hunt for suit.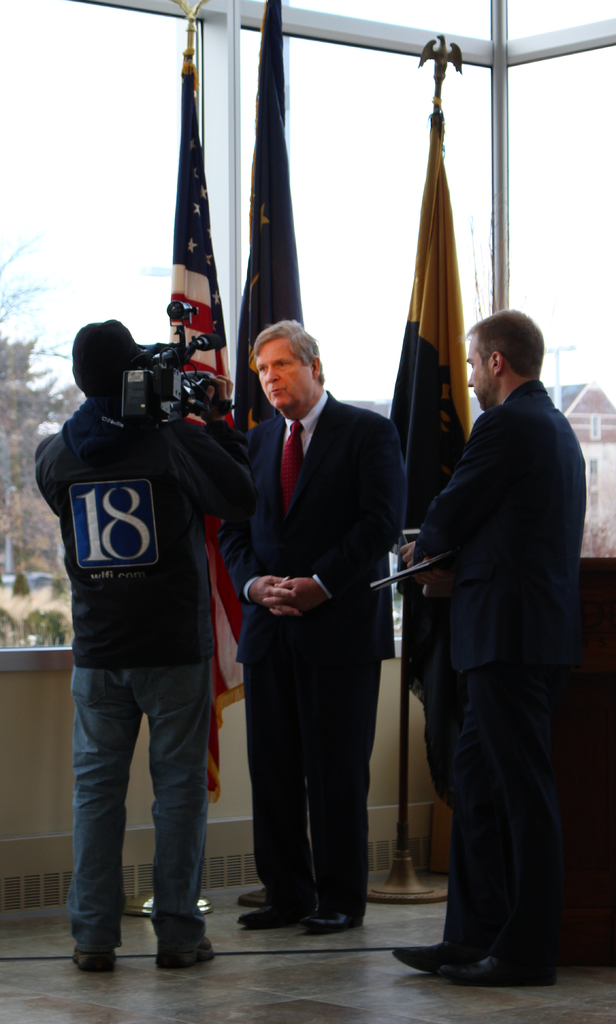
Hunted down at select_region(414, 378, 583, 959).
